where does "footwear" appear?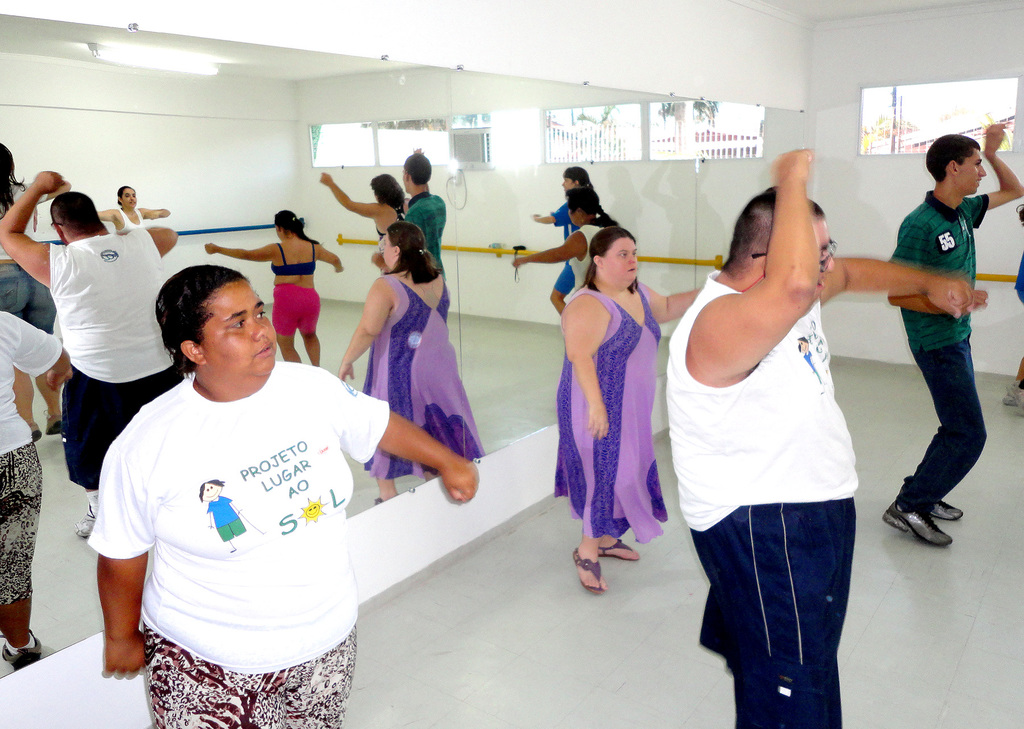
Appears at x1=882 y1=495 x2=953 y2=545.
